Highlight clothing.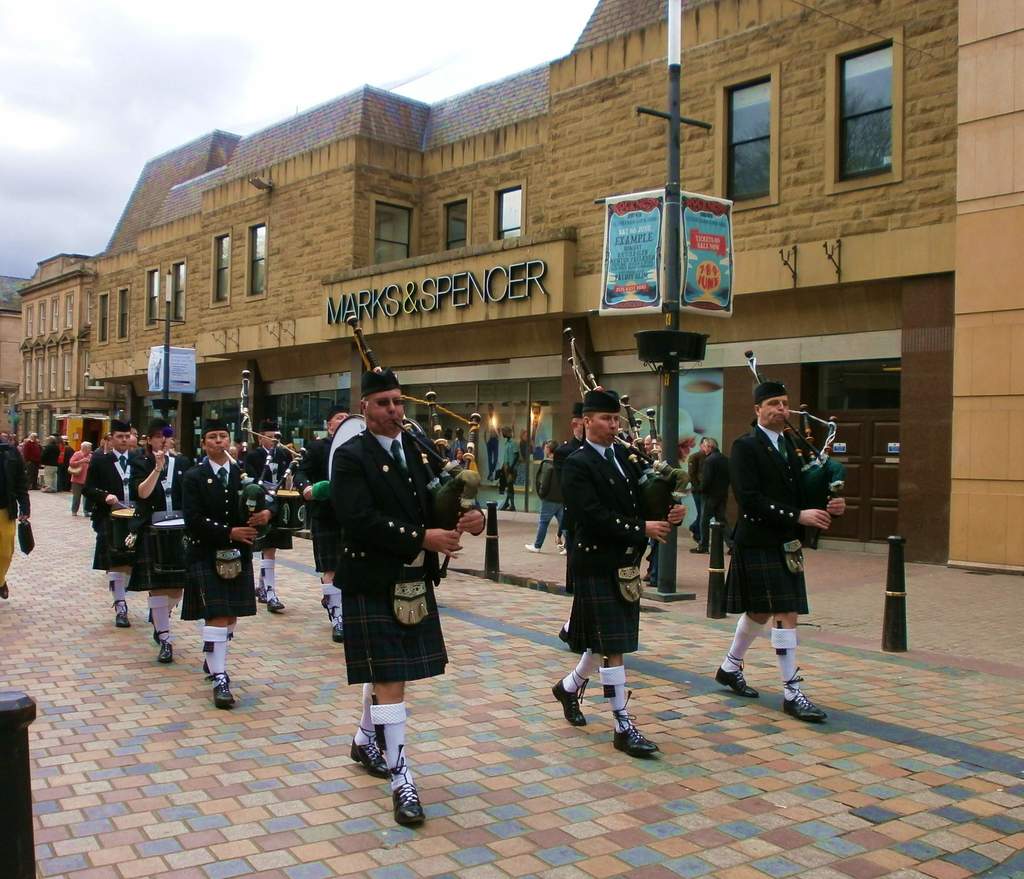
Highlighted region: (x1=312, y1=392, x2=458, y2=757).
